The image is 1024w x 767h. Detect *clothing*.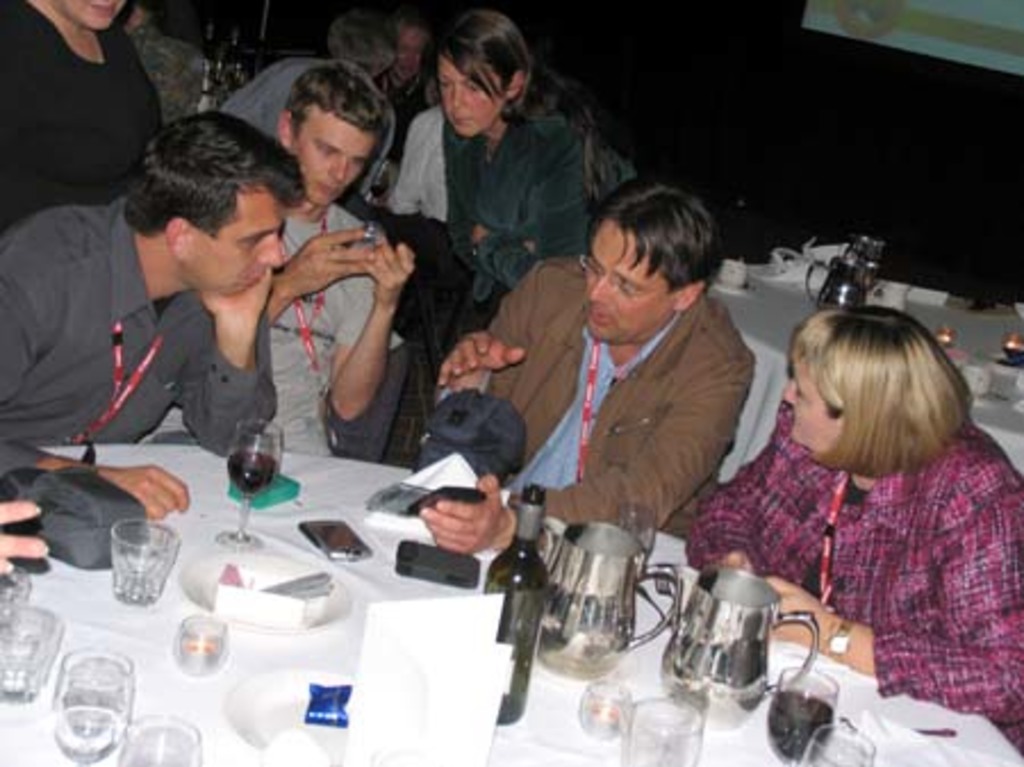
Detection: detection(453, 257, 758, 533).
